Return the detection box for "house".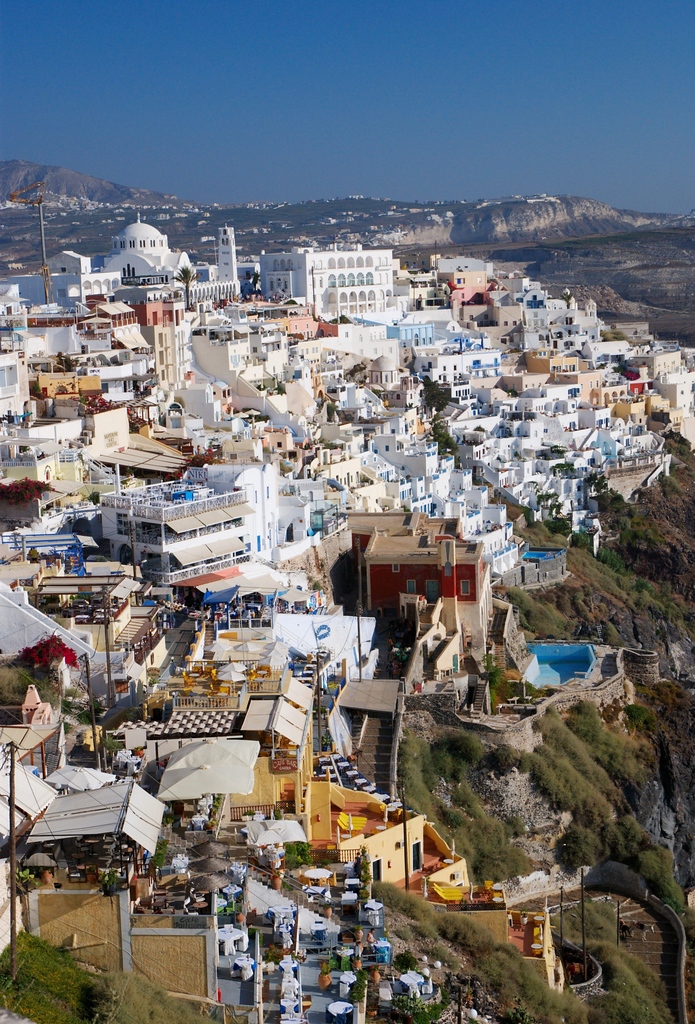
{"left": 189, "top": 223, "right": 235, "bottom": 325}.
